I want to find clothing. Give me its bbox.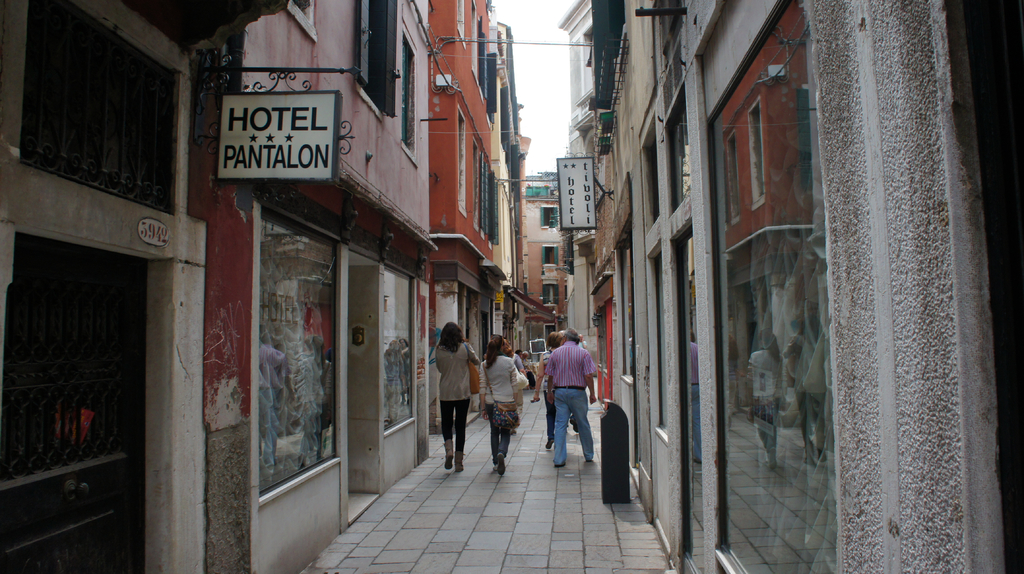
(x1=508, y1=351, x2=521, y2=375).
